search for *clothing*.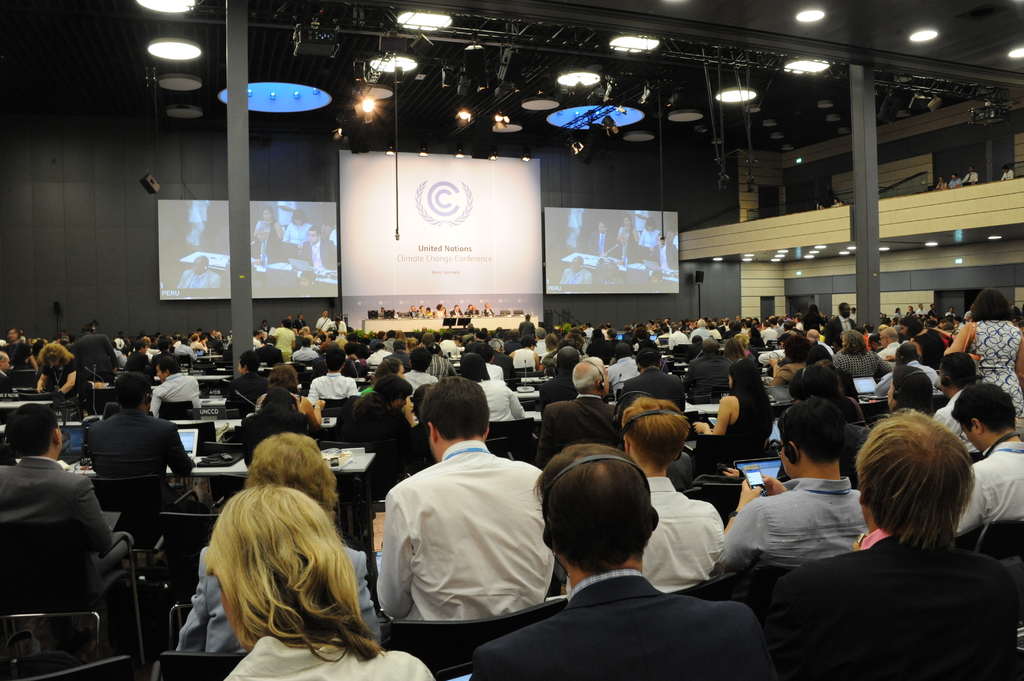
Found at Rect(536, 367, 579, 421).
